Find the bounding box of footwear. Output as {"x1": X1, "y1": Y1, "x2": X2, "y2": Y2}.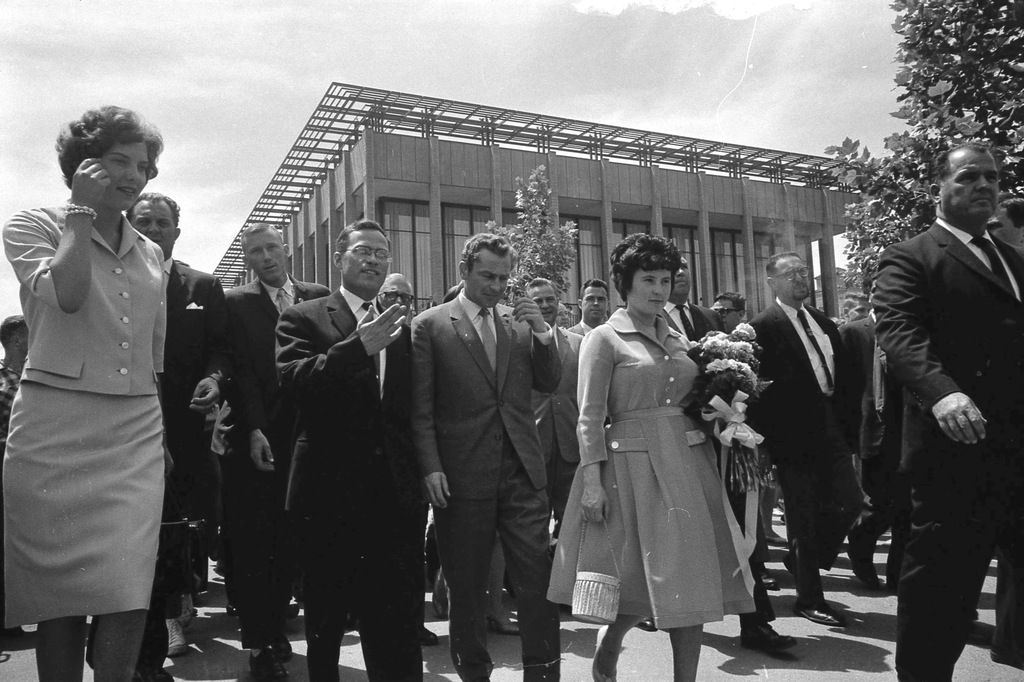
{"x1": 762, "y1": 570, "x2": 776, "y2": 592}.
